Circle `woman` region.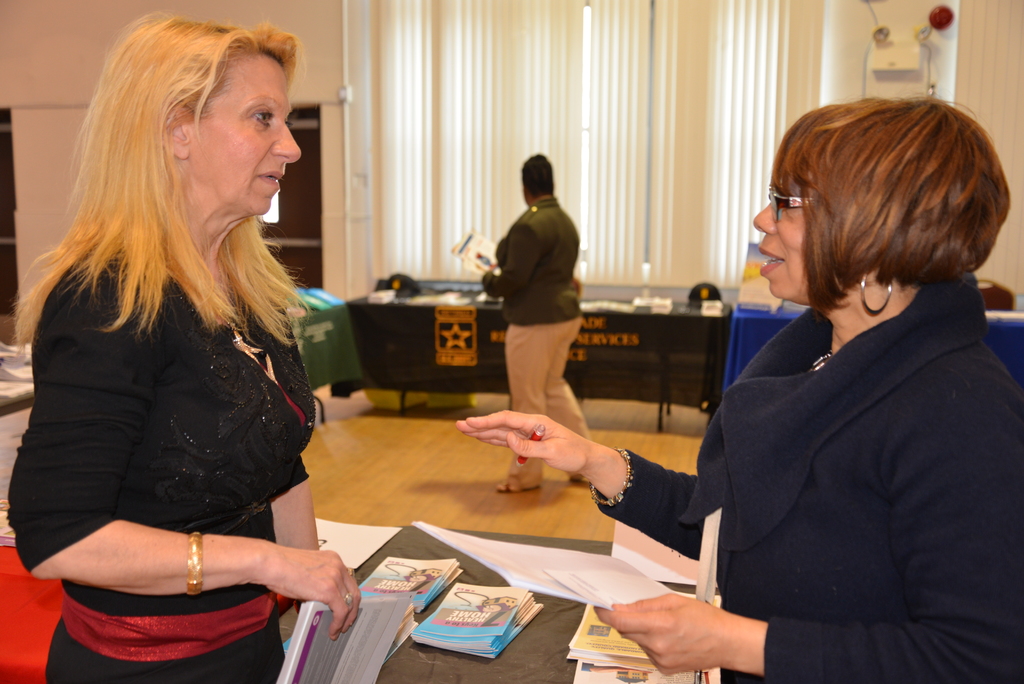
Region: 452,91,1022,683.
